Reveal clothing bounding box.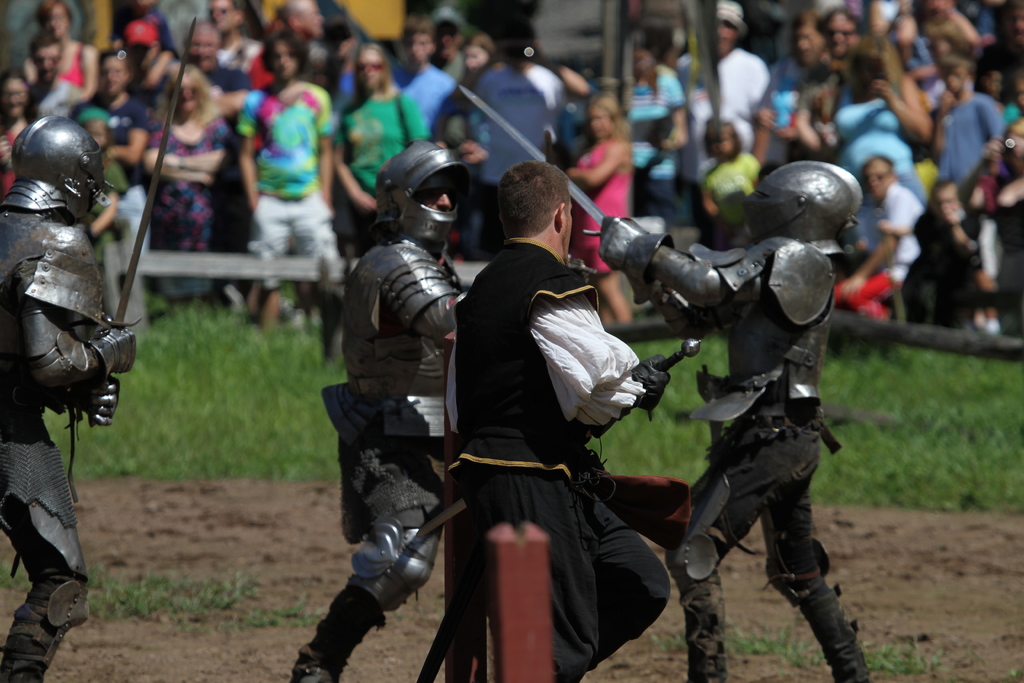
Revealed: (left=406, top=245, right=667, bottom=682).
